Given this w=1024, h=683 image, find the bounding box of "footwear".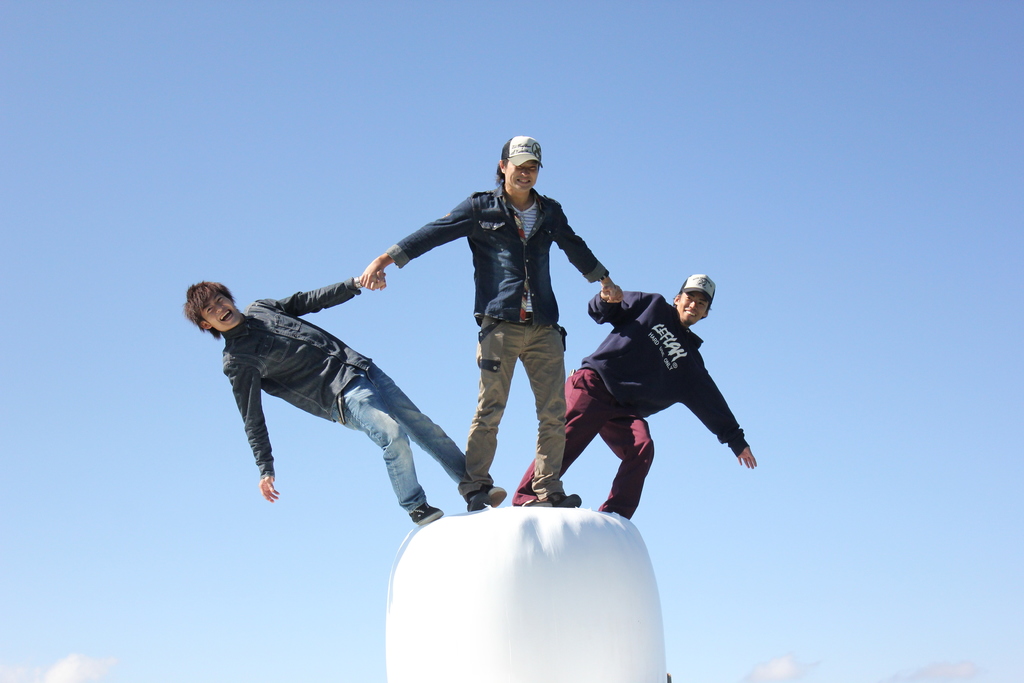
<region>483, 483, 511, 509</region>.
